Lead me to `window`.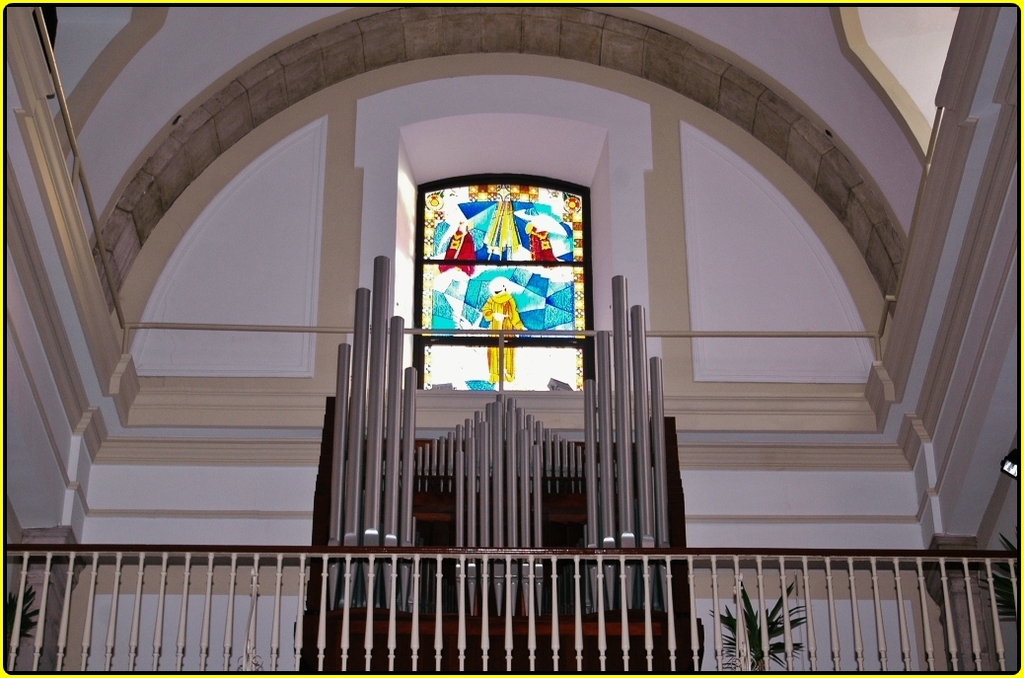
Lead to {"left": 404, "top": 145, "right": 584, "bottom": 391}.
